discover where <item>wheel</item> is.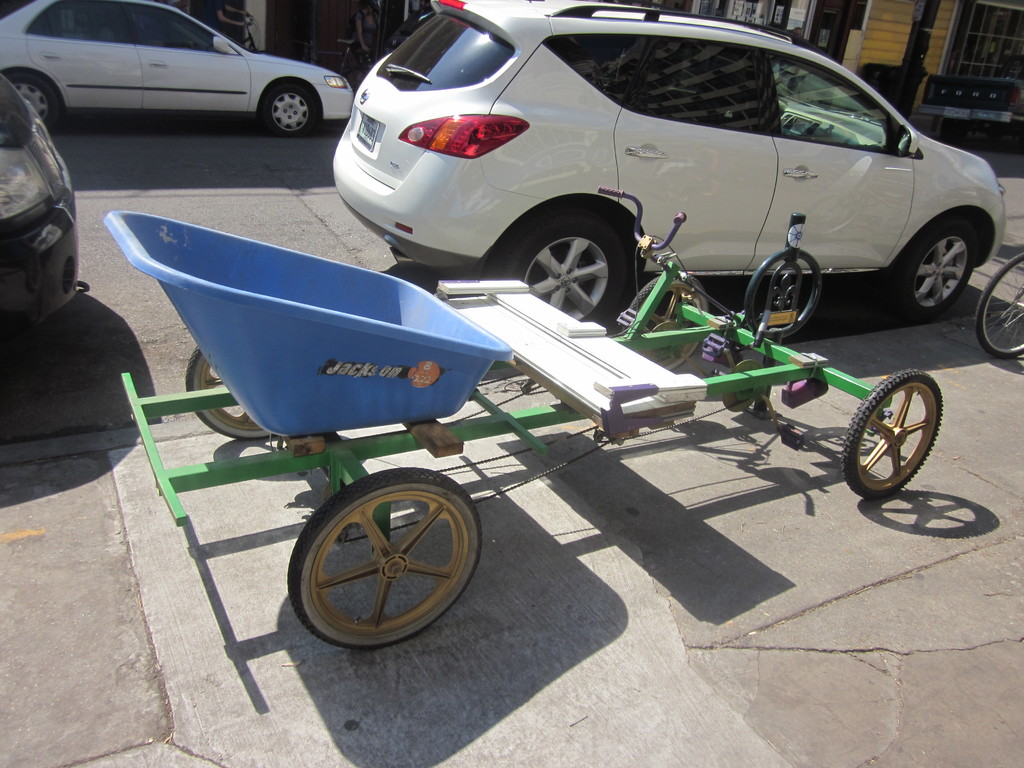
Discovered at (976,253,1023,360).
